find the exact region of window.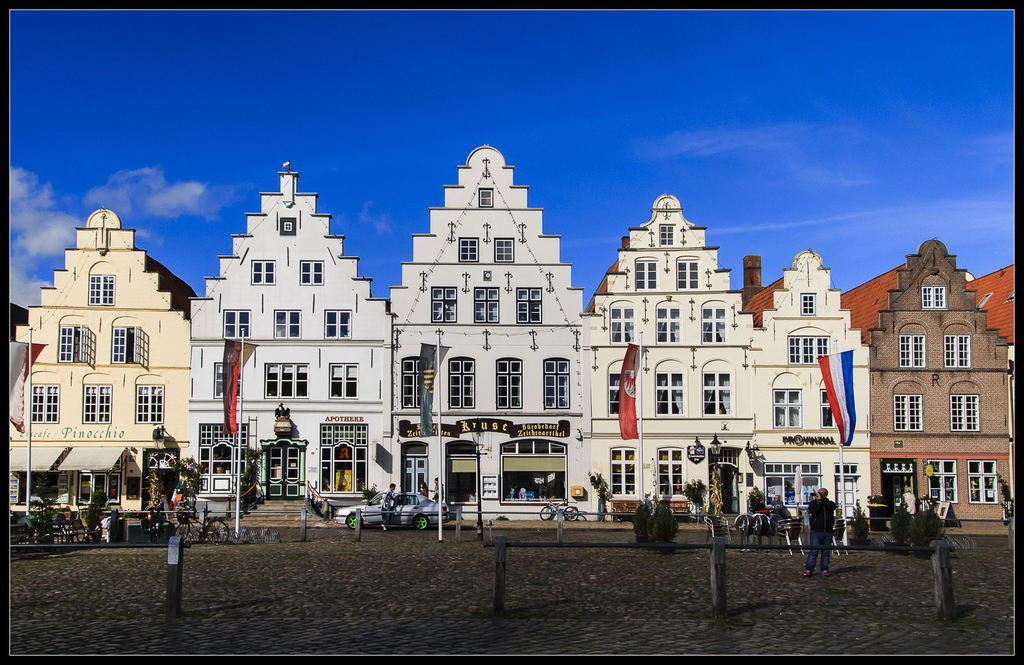
Exact region: <bbox>33, 382, 58, 422</bbox>.
